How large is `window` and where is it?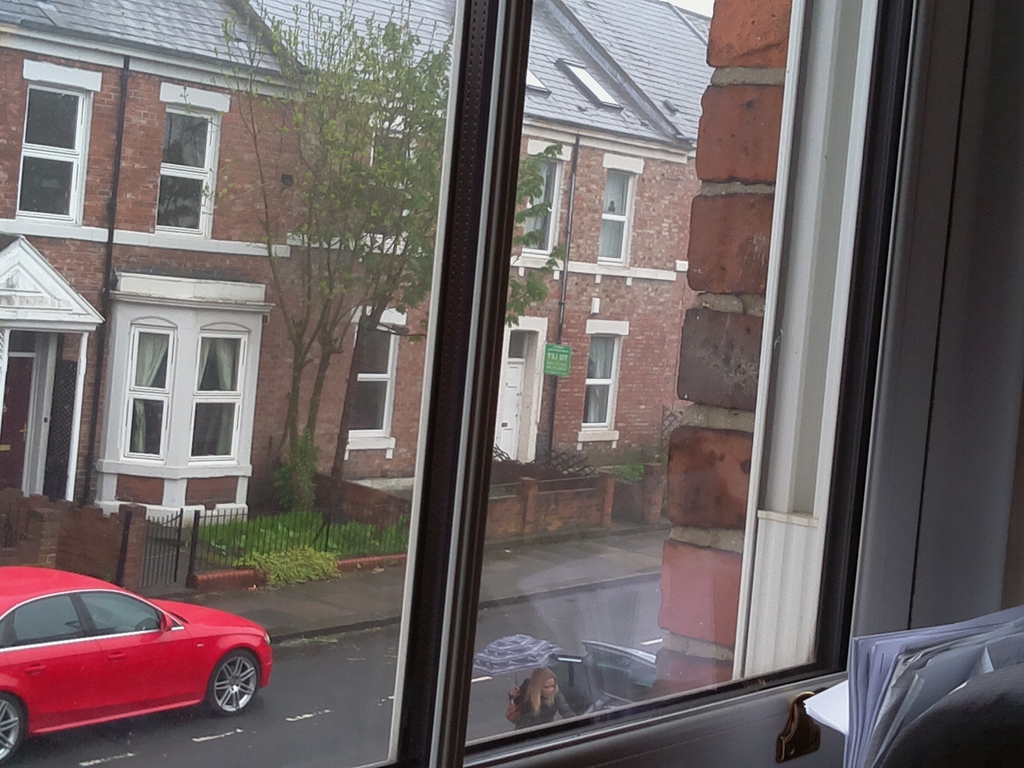
Bounding box: detection(593, 150, 639, 268).
